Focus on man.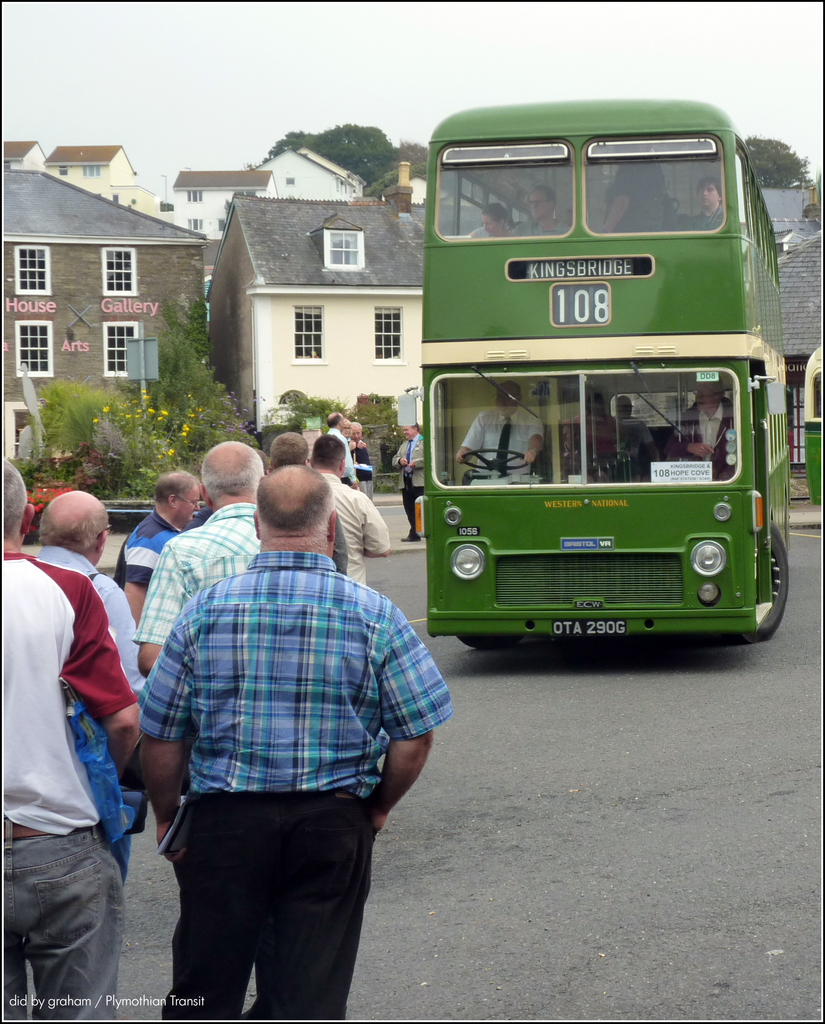
Focused at bbox=[145, 465, 459, 1019].
